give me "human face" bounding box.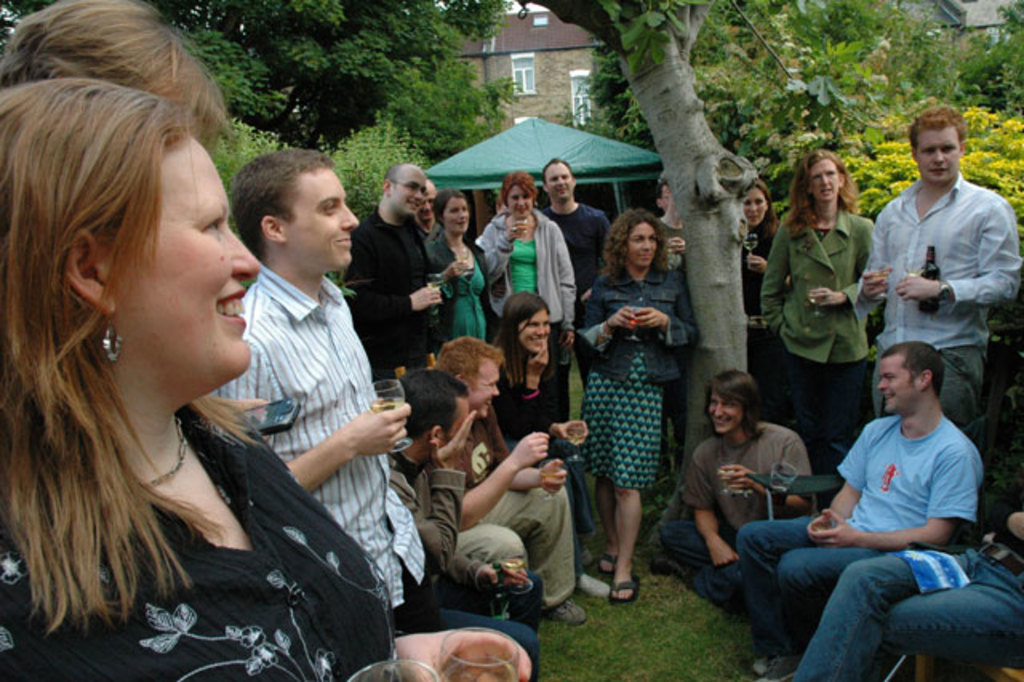
<box>467,362,501,416</box>.
